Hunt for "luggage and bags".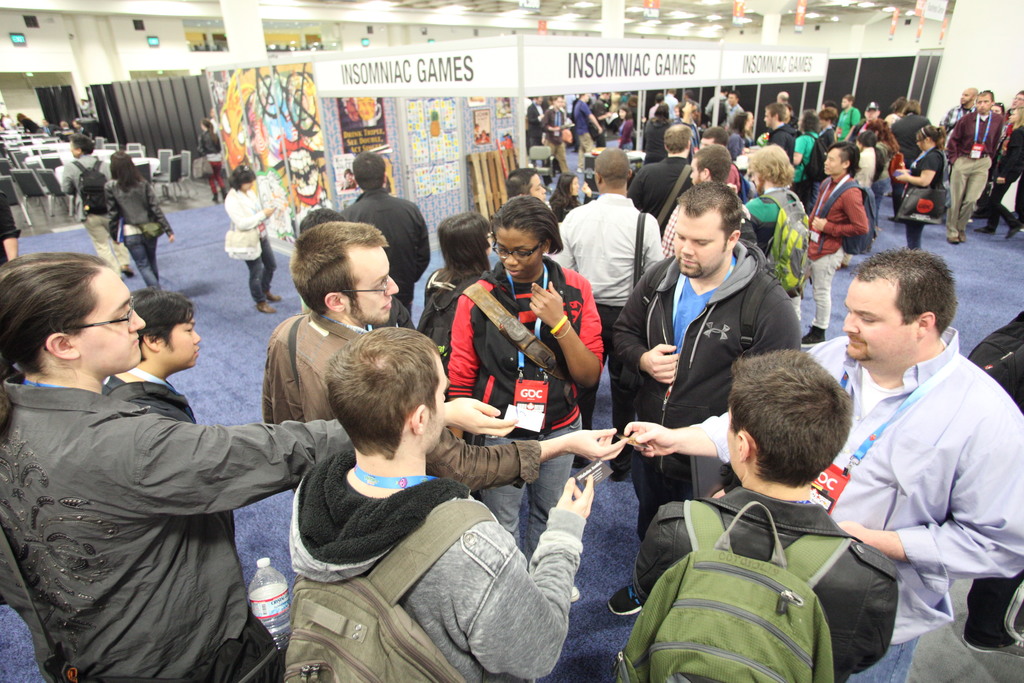
Hunted down at <region>223, 220, 260, 262</region>.
